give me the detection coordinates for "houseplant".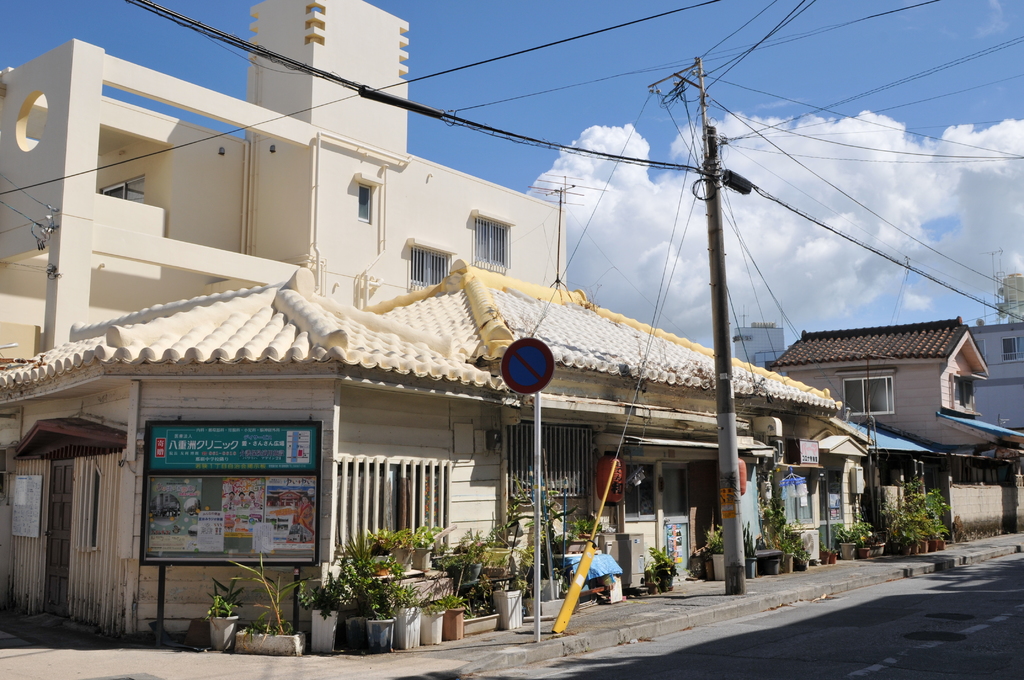
(831,547,838,563).
